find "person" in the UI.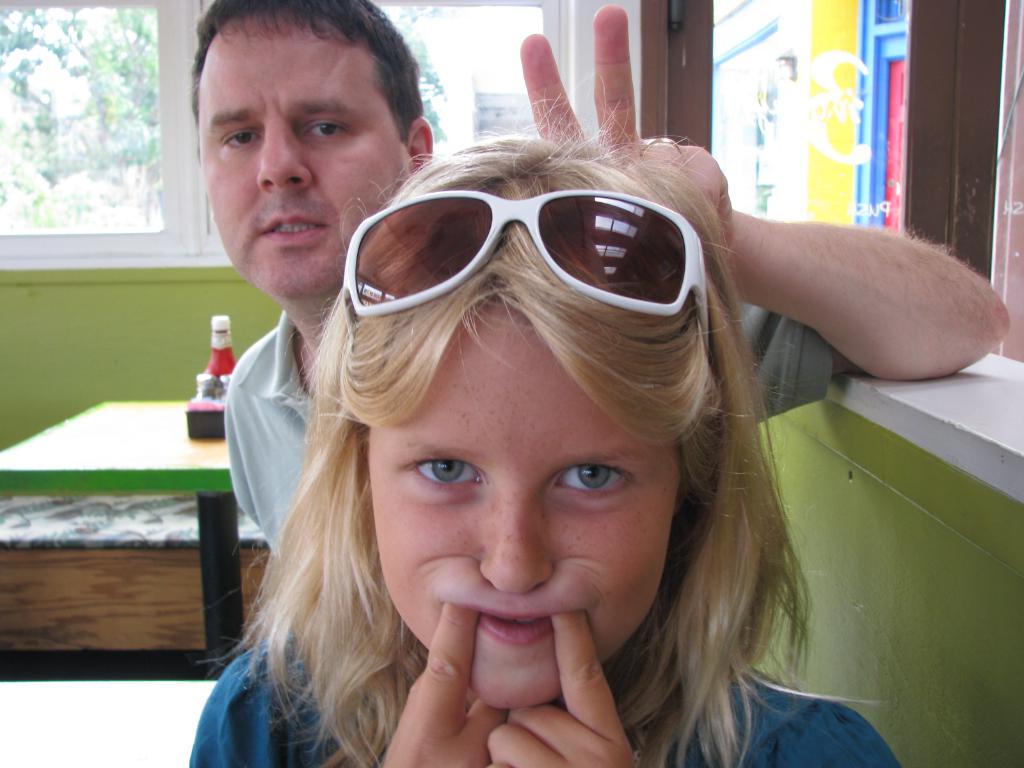
UI element at (189,137,902,767).
